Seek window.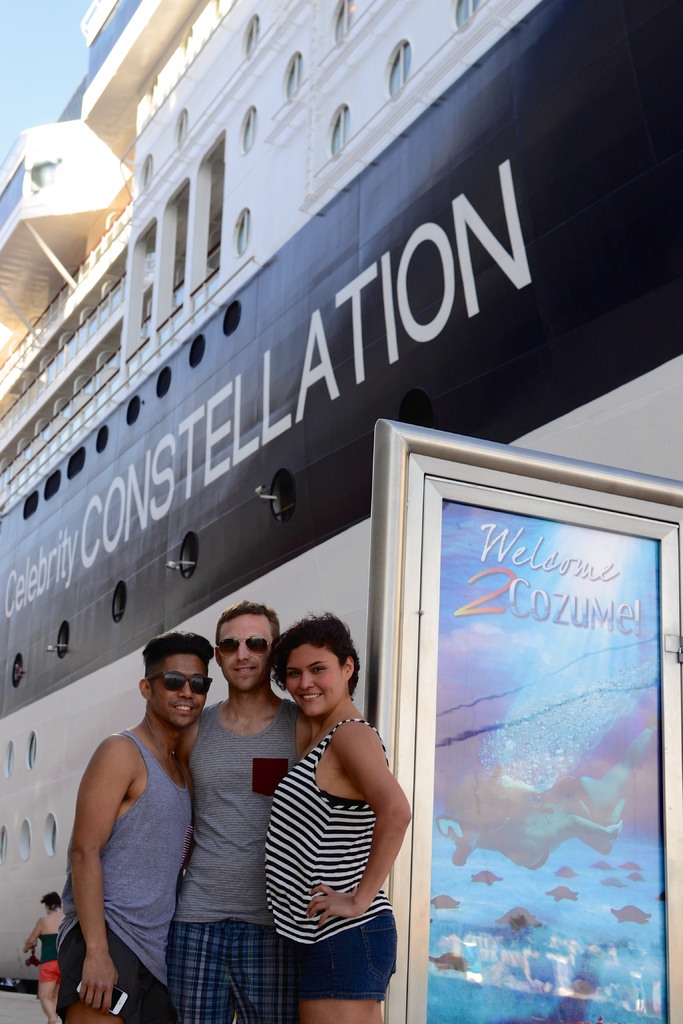
[0,155,27,227].
